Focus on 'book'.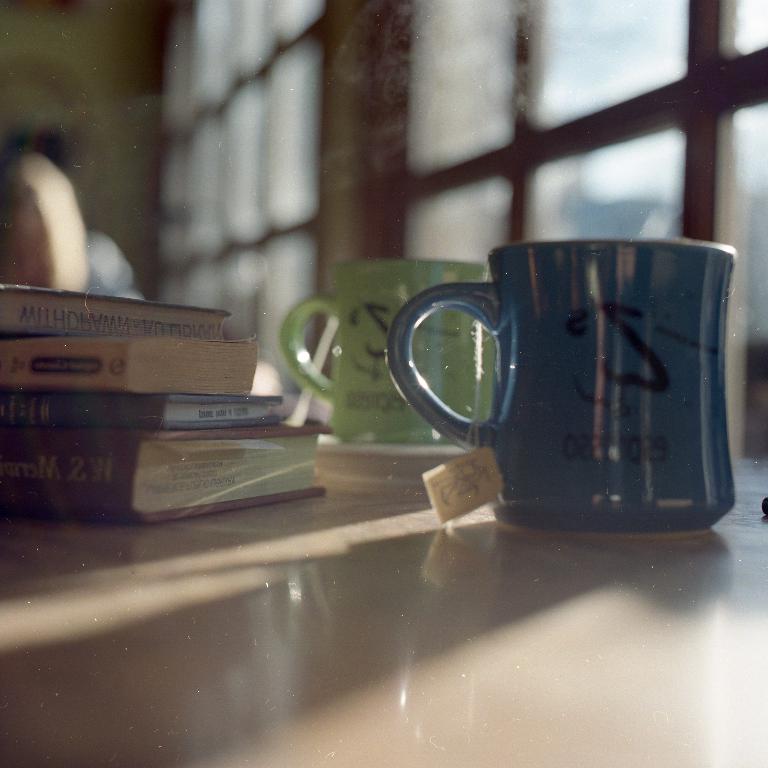
Focused at (x1=0, y1=395, x2=288, y2=429).
